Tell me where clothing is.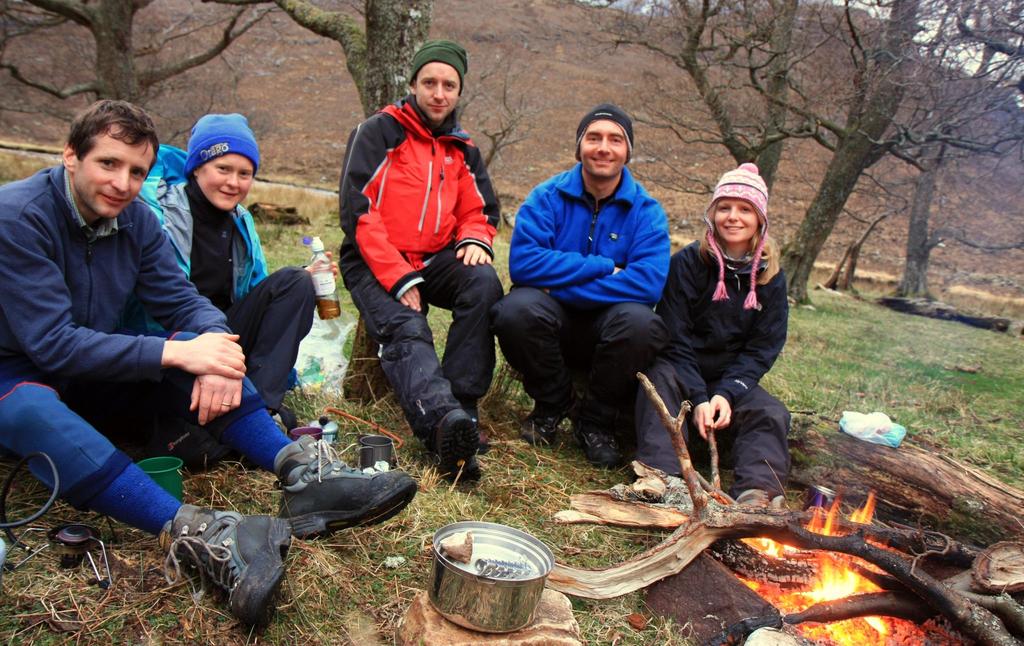
clothing is at [left=493, top=164, right=680, bottom=403].
